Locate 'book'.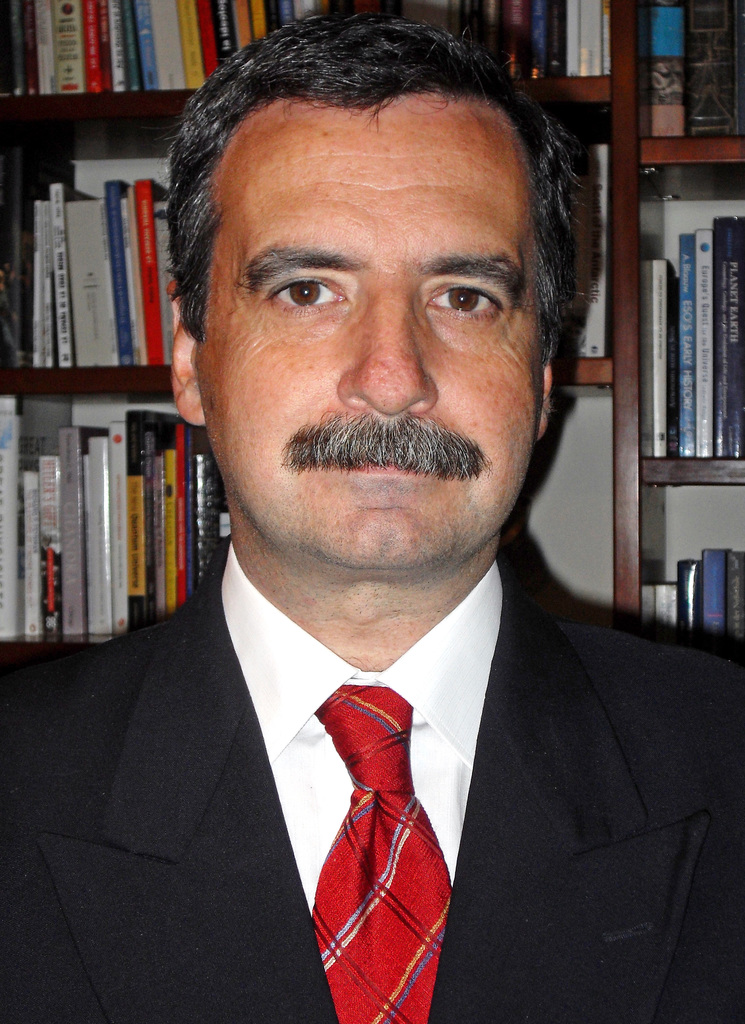
Bounding box: 185,428,240,623.
